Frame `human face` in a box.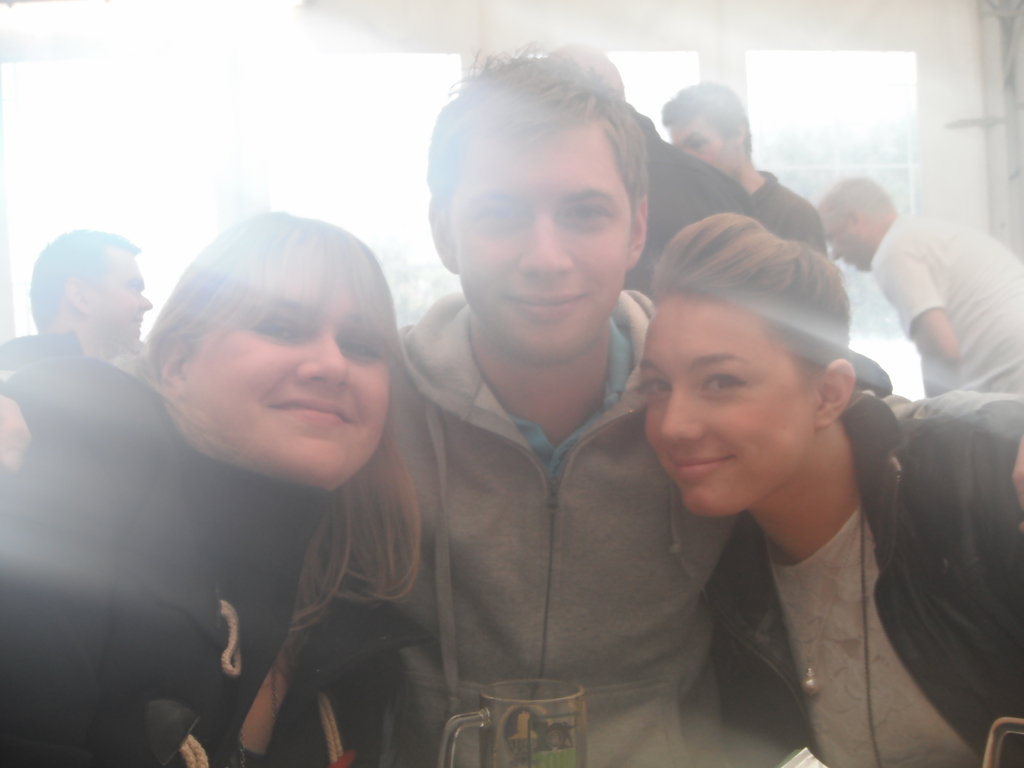
box(82, 253, 149, 348).
